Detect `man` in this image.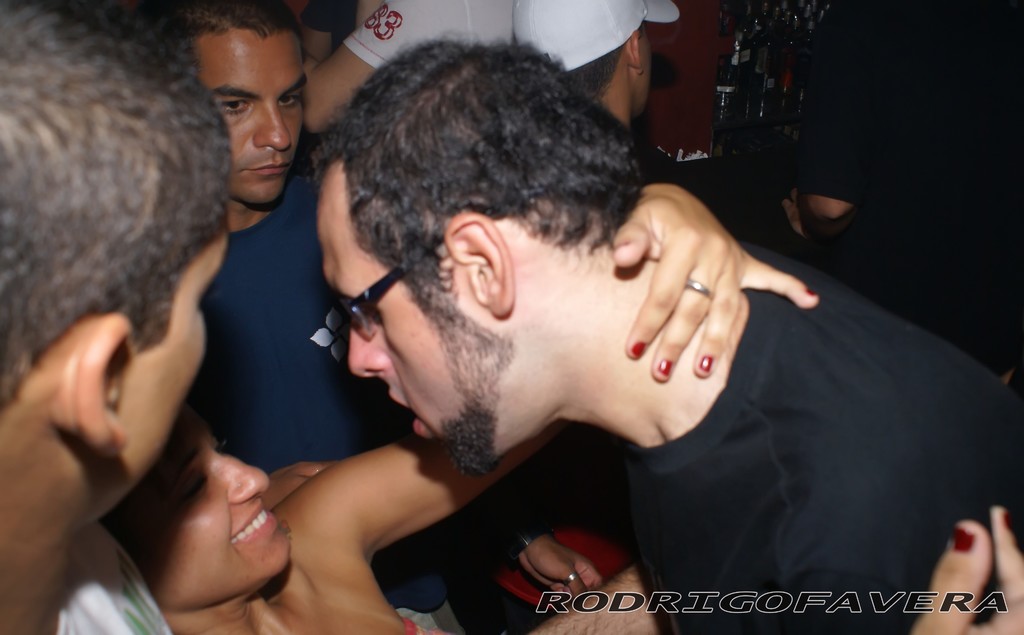
Detection: bbox=(513, 0, 684, 148).
